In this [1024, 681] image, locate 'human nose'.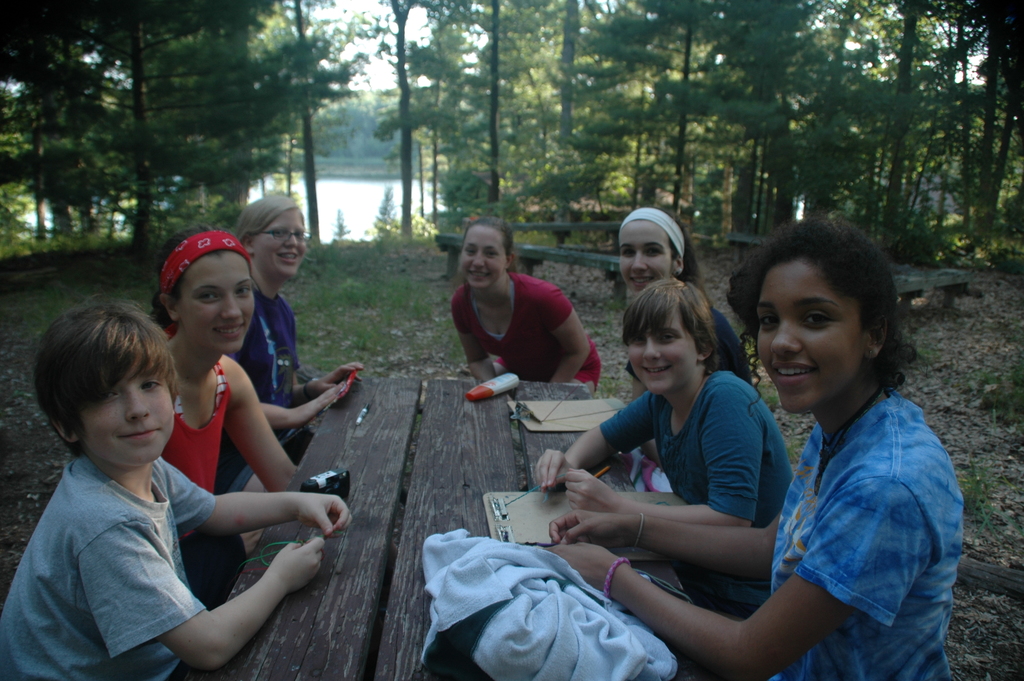
Bounding box: [x1=470, y1=249, x2=490, y2=272].
